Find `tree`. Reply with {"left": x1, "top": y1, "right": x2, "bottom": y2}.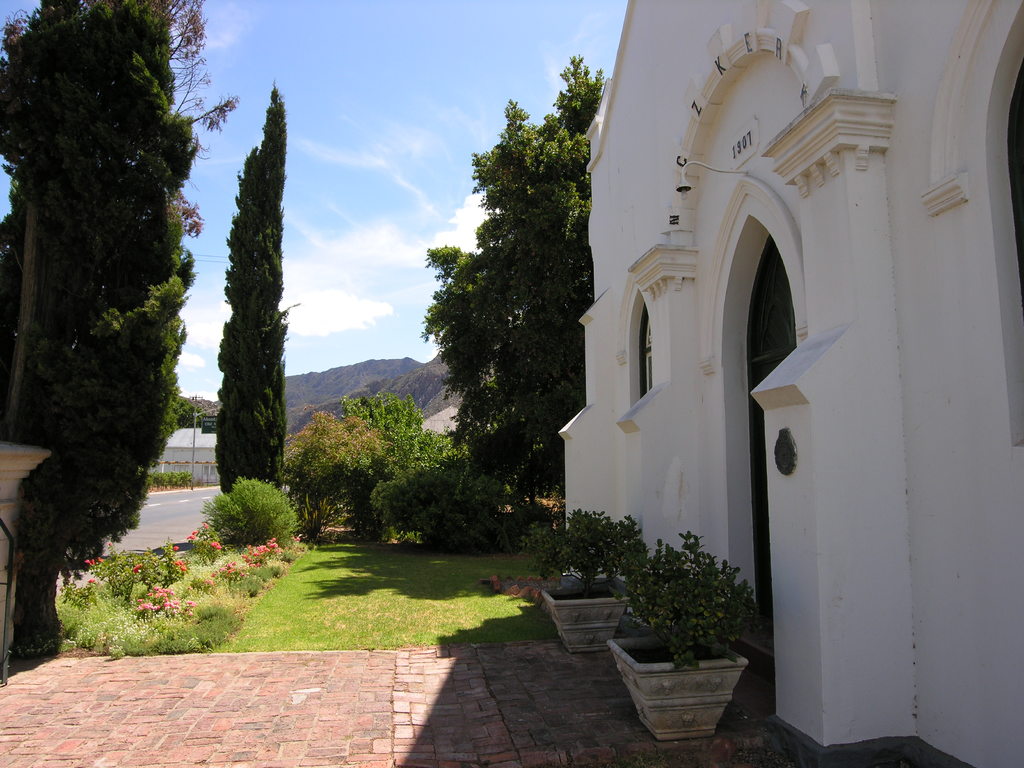
{"left": 0, "top": 0, "right": 202, "bottom": 669}.
